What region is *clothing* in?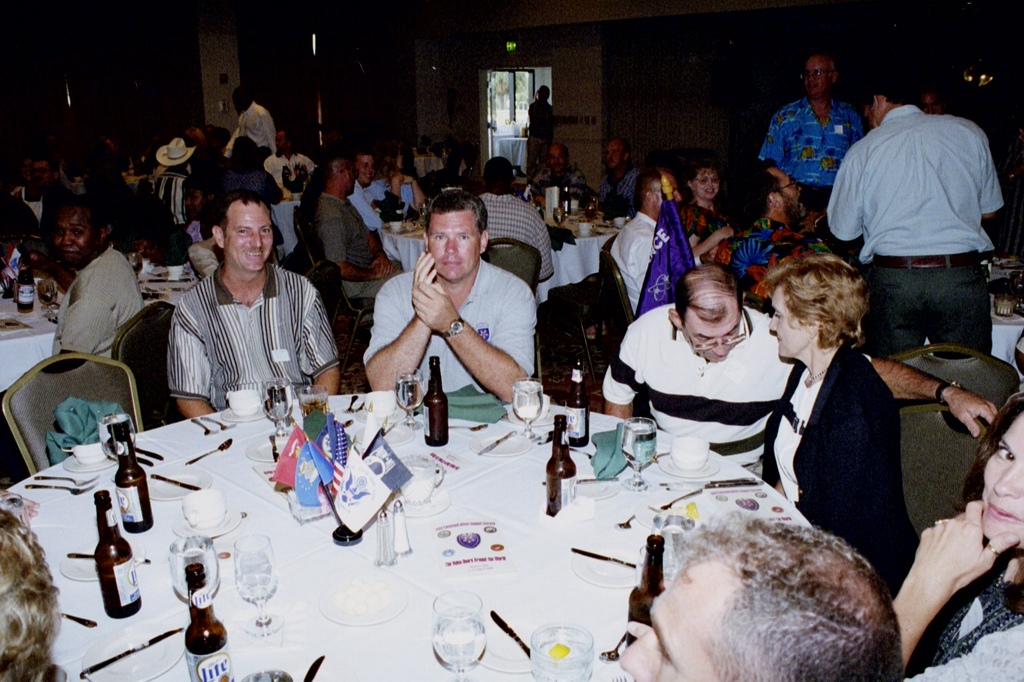
<bbox>154, 165, 197, 233</bbox>.
